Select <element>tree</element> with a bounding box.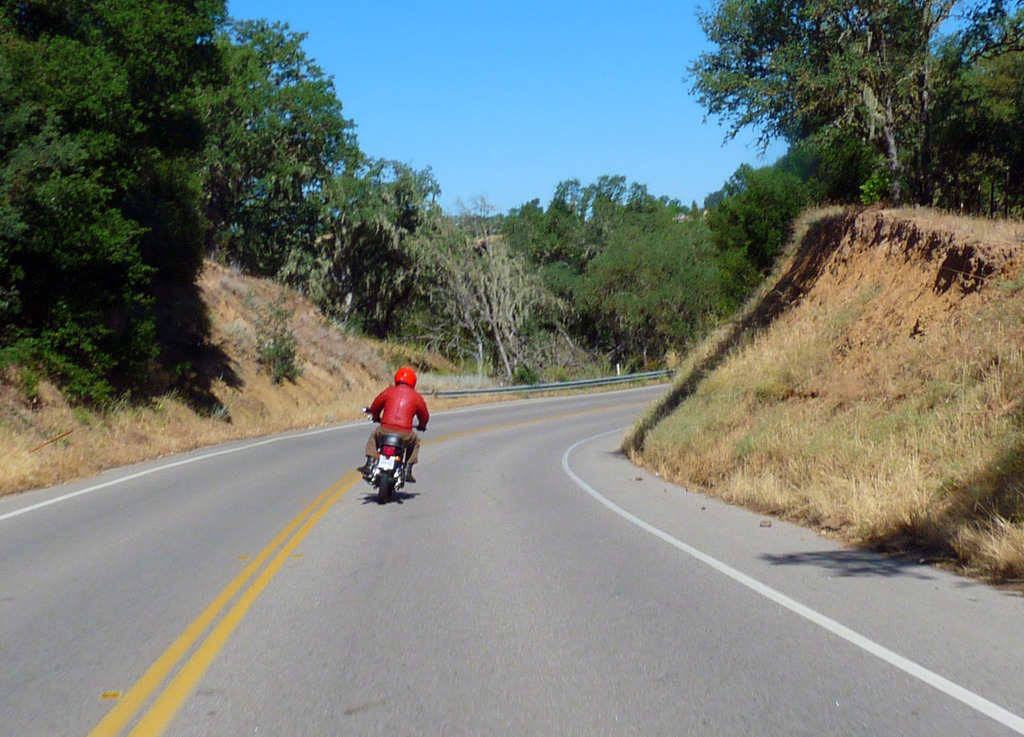
bbox=[636, 15, 1004, 230].
